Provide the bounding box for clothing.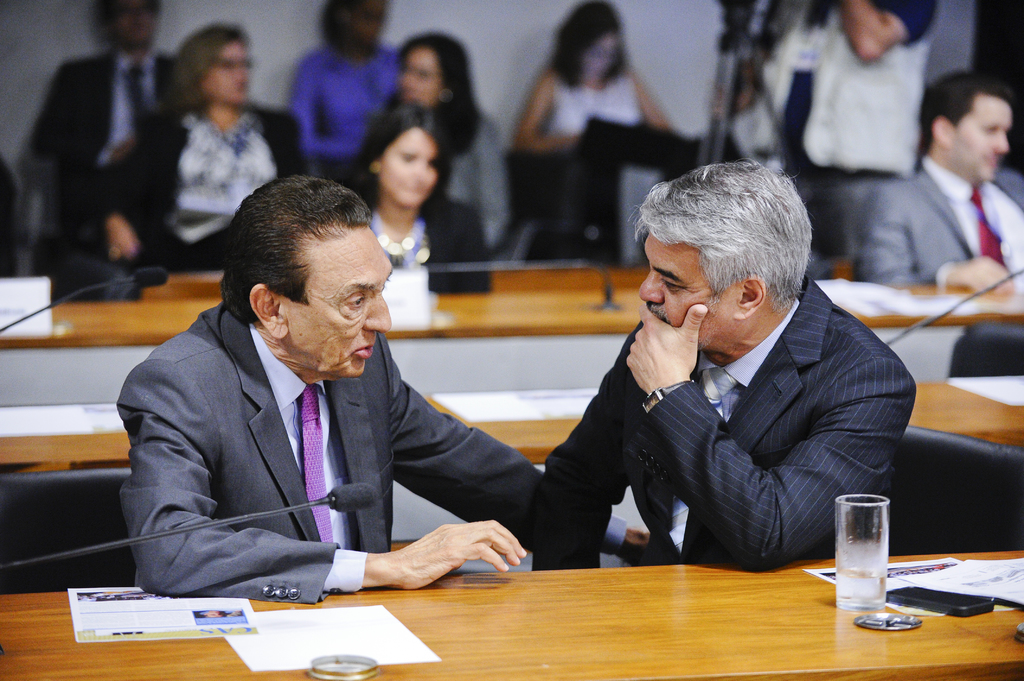
<region>284, 36, 404, 204</region>.
